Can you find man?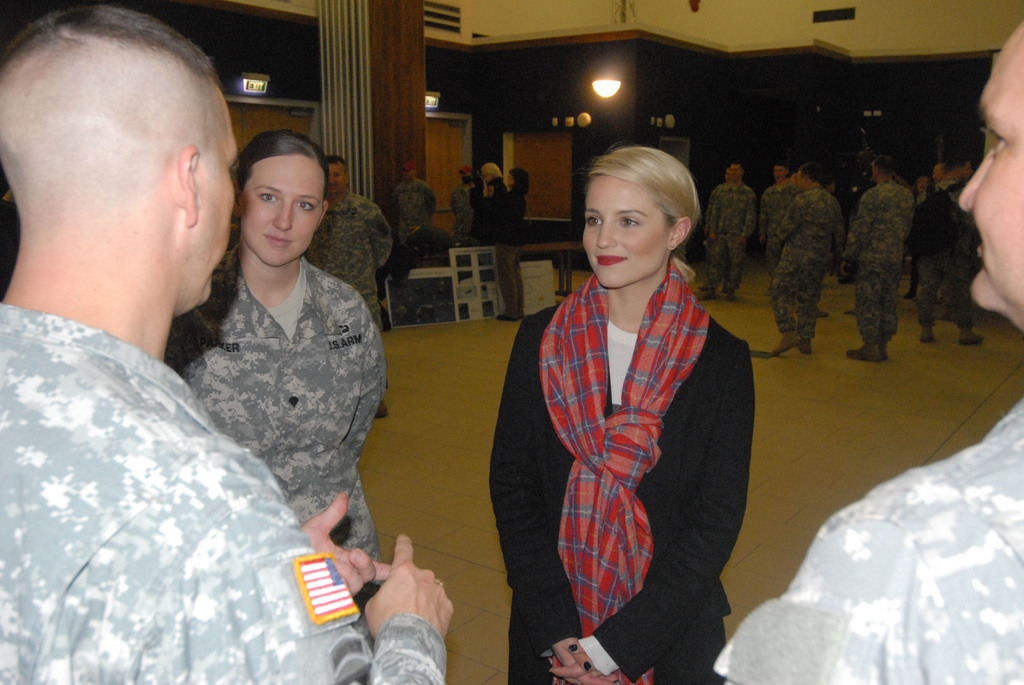
Yes, bounding box: {"x1": 911, "y1": 146, "x2": 982, "y2": 347}.
